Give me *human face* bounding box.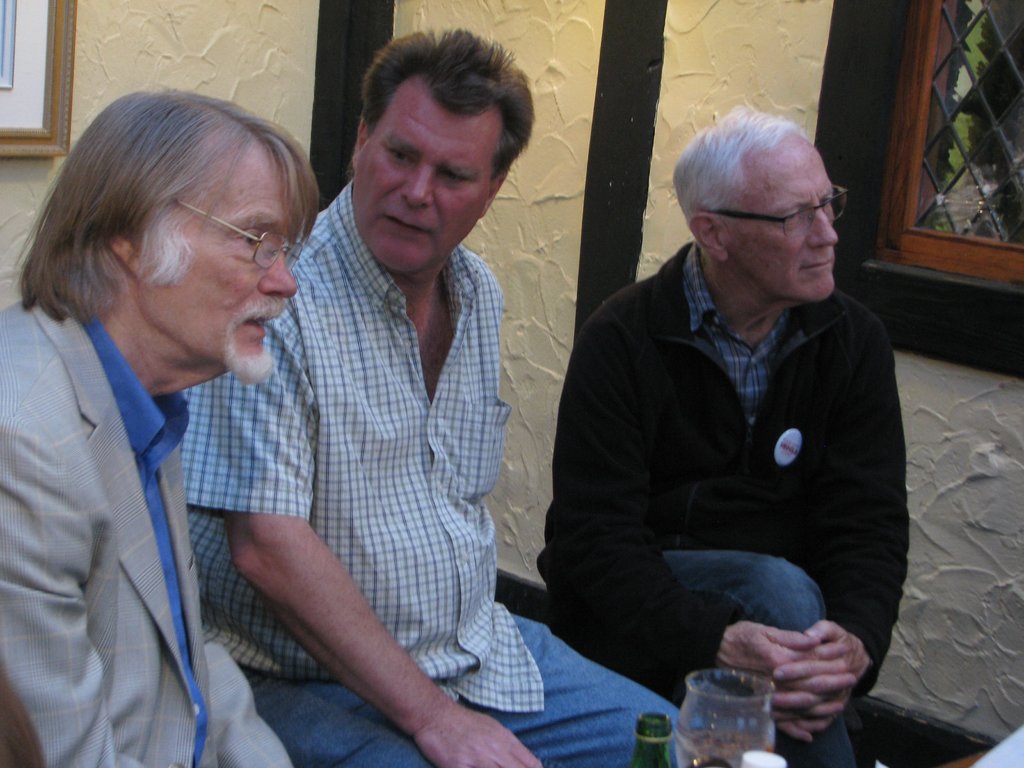
bbox(355, 74, 489, 272).
